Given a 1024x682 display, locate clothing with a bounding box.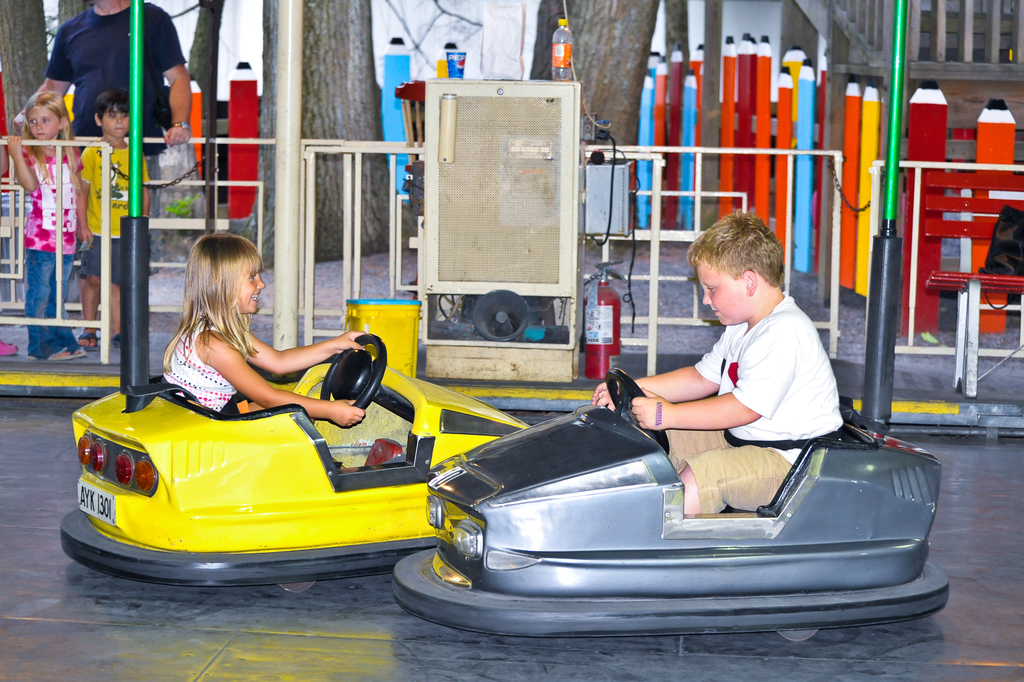
Located: box(51, 0, 185, 194).
